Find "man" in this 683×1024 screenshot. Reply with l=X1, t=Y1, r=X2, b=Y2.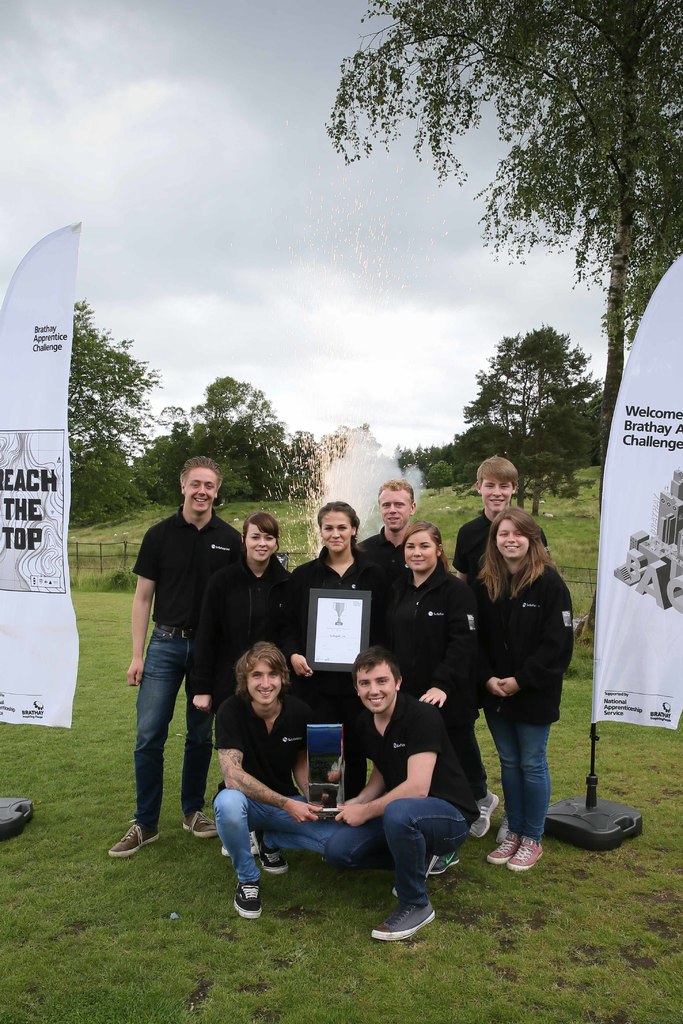
l=218, t=630, r=353, b=915.
